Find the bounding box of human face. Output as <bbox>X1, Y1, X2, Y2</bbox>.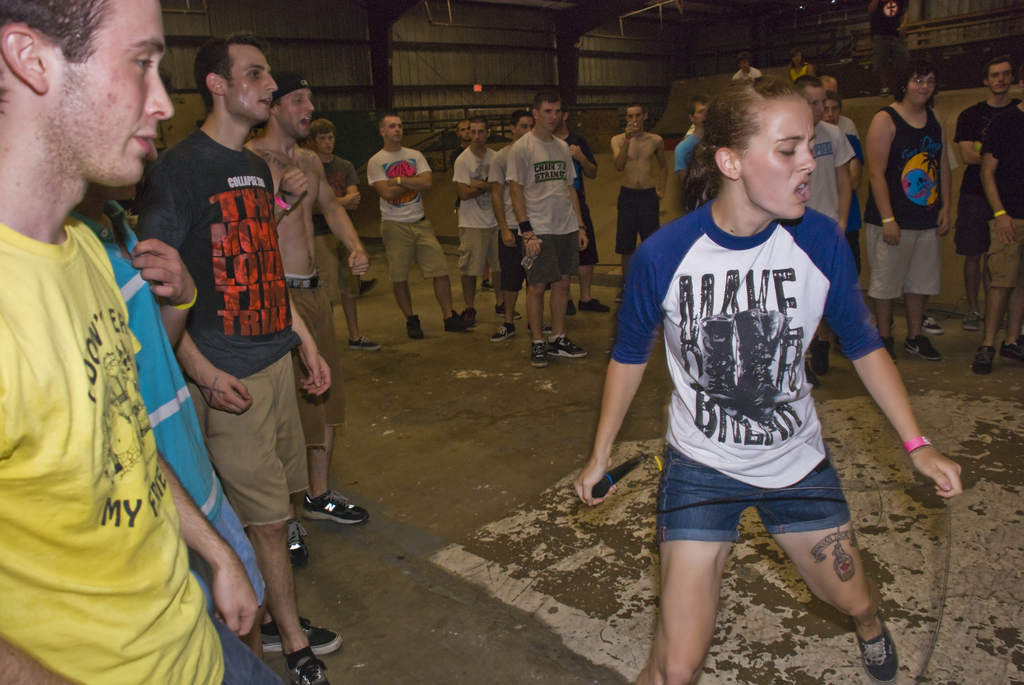
<bbox>989, 57, 1018, 97</bbox>.
